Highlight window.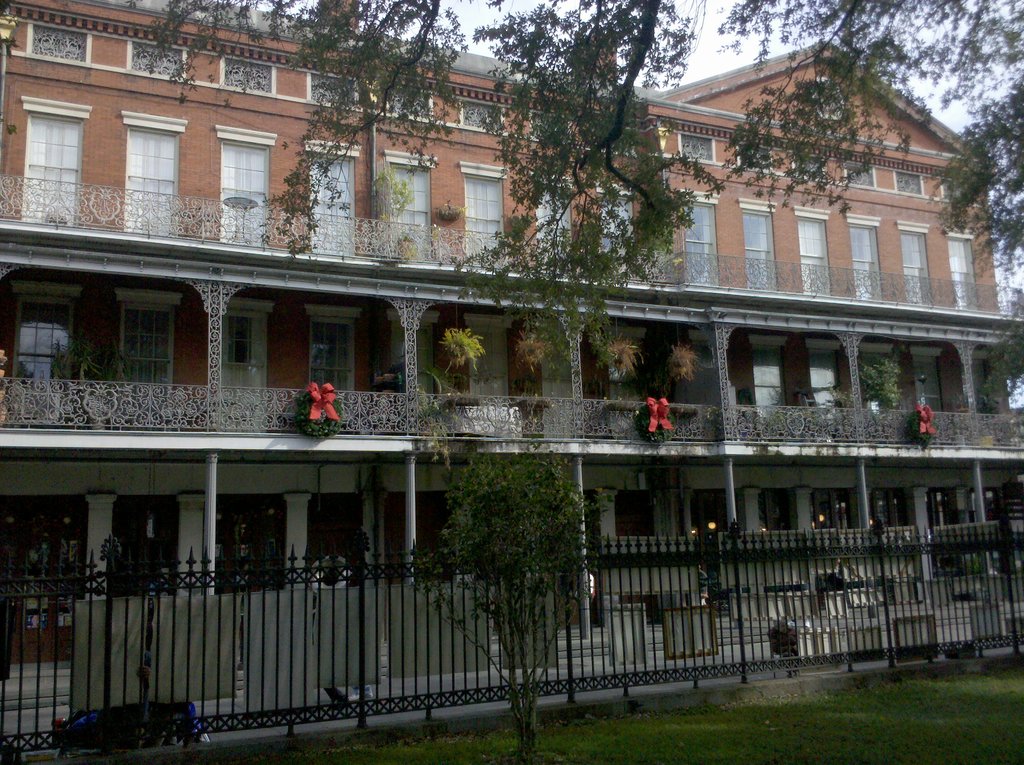
Highlighted region: bbox=(685, 205, 718, 286).
